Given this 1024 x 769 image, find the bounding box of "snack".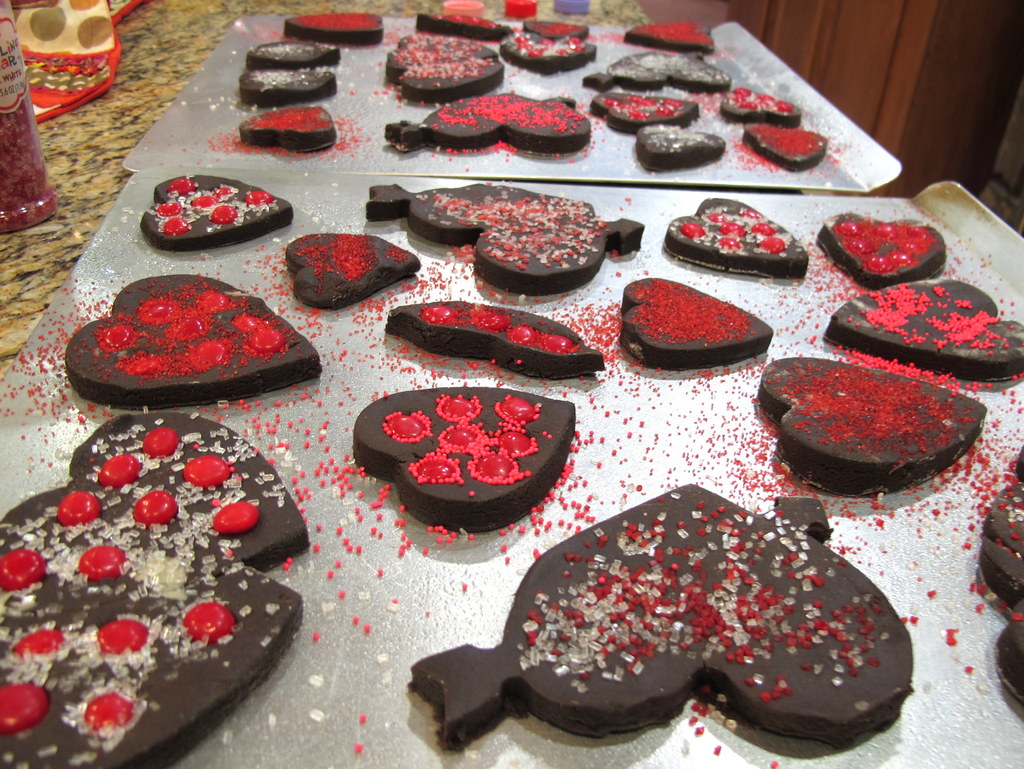
detection(411, 480, 920, 755).
